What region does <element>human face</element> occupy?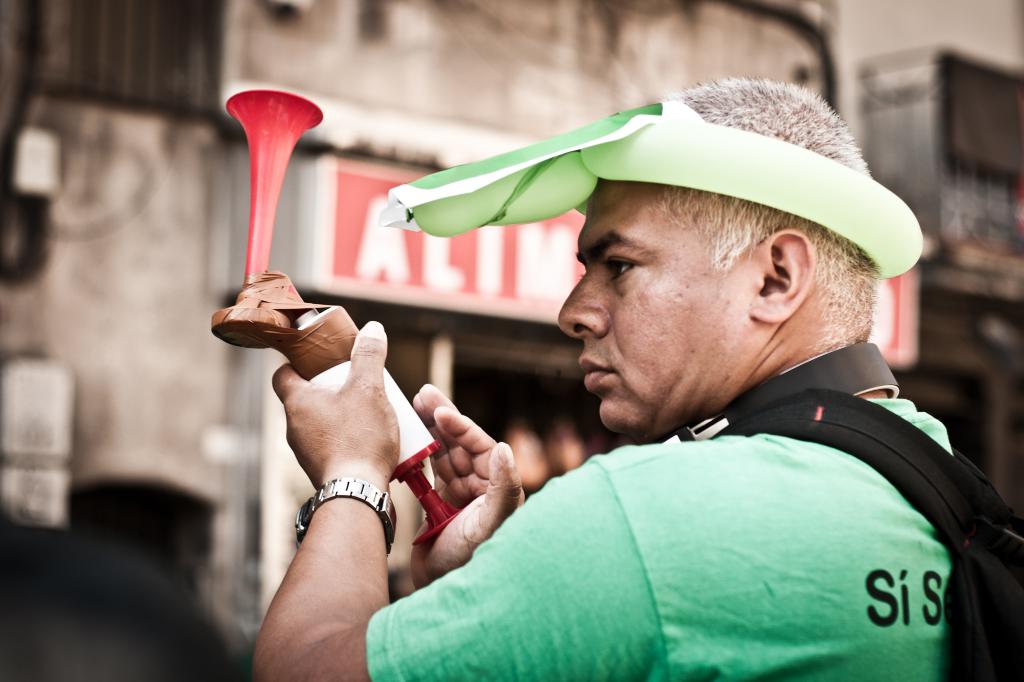
bbox(554, 180, 749, 429).
